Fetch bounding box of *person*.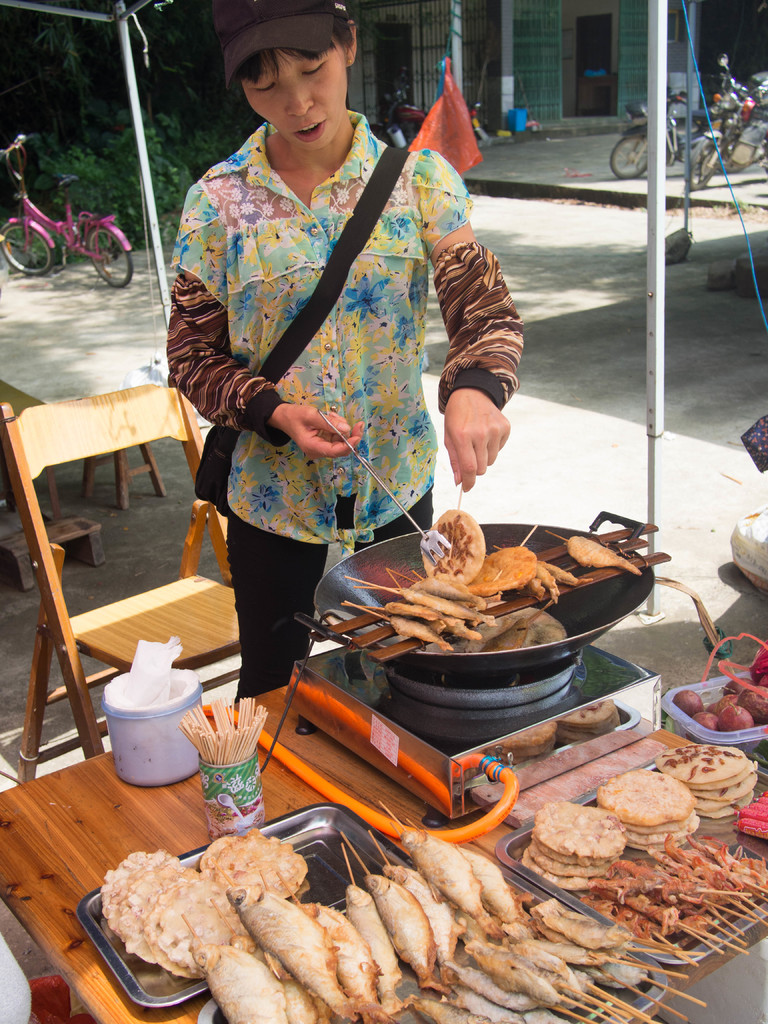
Bbox: bbox(155, 13, 504, 730).
